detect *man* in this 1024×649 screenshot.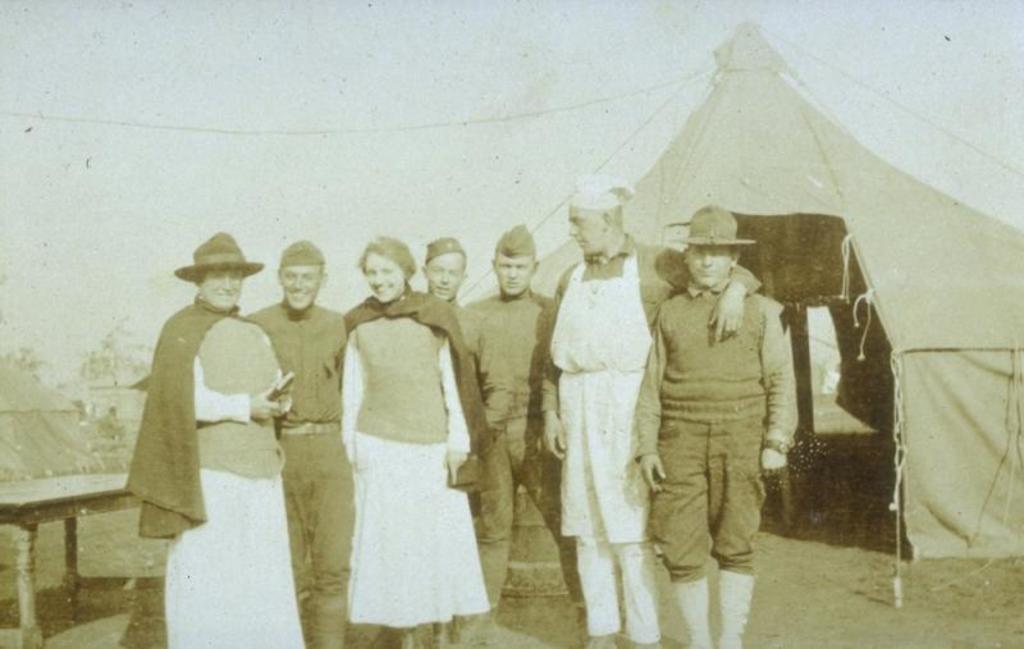
Detection: box(457, 221, 580, 639).
